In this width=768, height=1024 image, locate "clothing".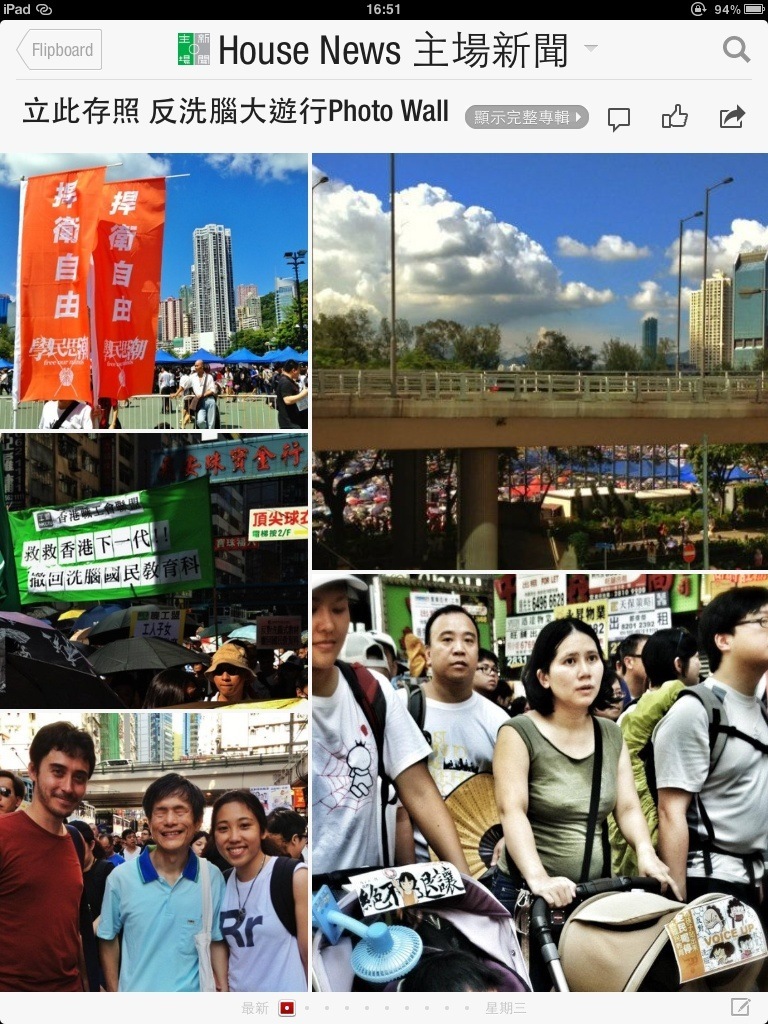
Bounding box: 300,657,431,994.
